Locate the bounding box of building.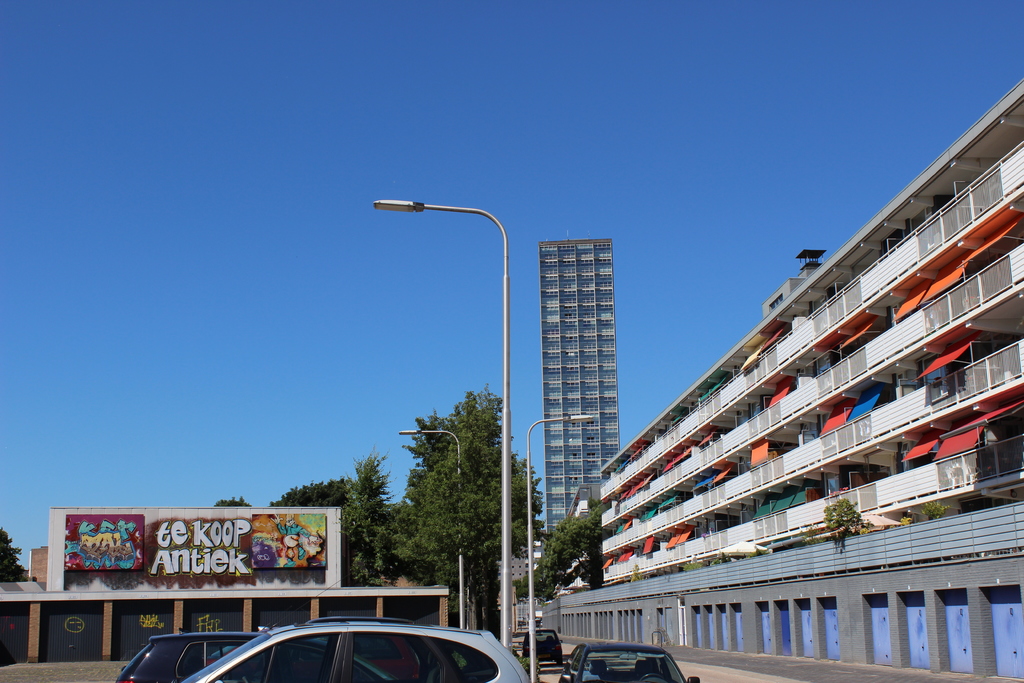
Bounding box: (538, 236, 618, 540).
